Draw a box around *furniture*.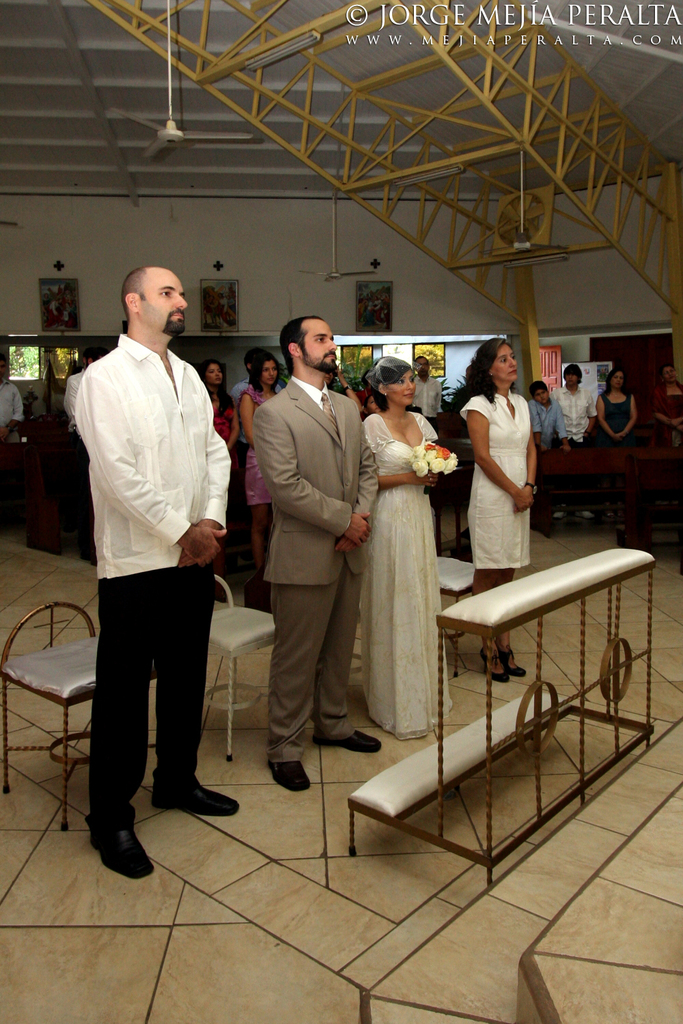
bbox=(0, 439, 29, 471).
